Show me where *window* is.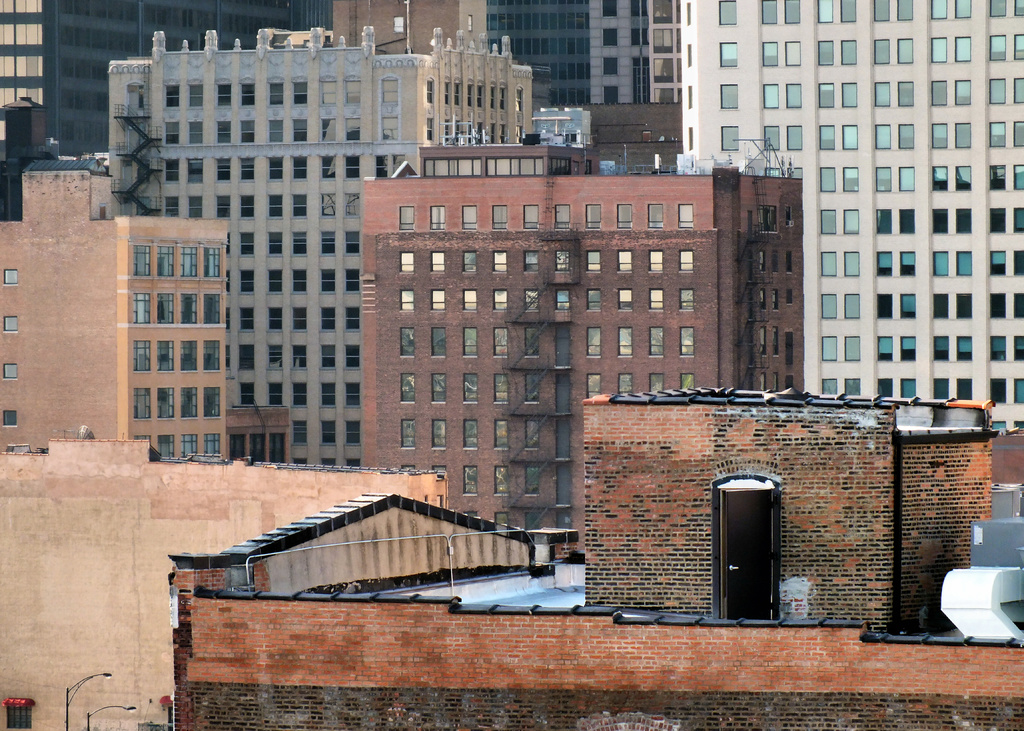
*window* is at bbox=(5, 305, 20, 336).
